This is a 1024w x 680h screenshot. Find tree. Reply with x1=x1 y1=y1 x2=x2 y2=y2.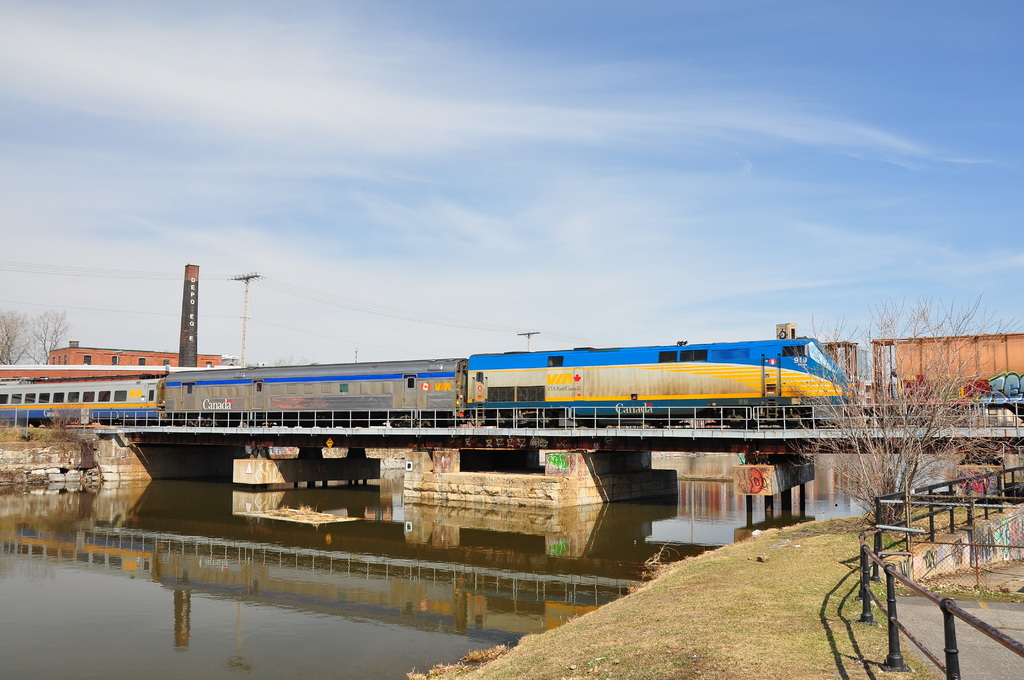
x1=0 y1=298 x2=83 y2=385.
